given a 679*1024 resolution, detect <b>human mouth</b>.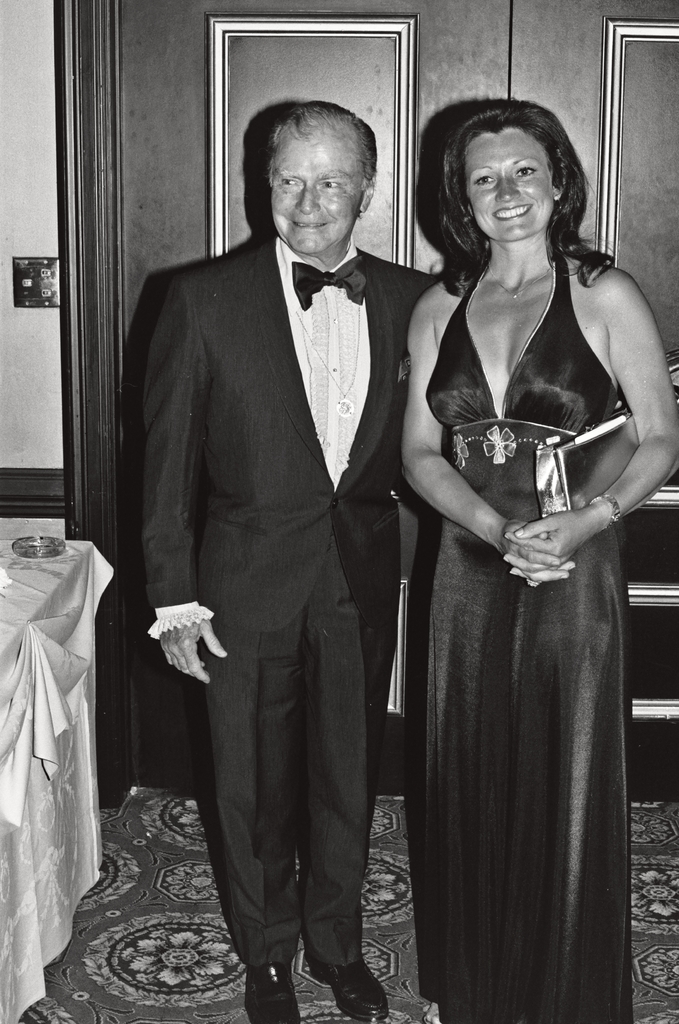
{"x1": 491, "y1": 202, "x2": 533, "y2": 219}.
